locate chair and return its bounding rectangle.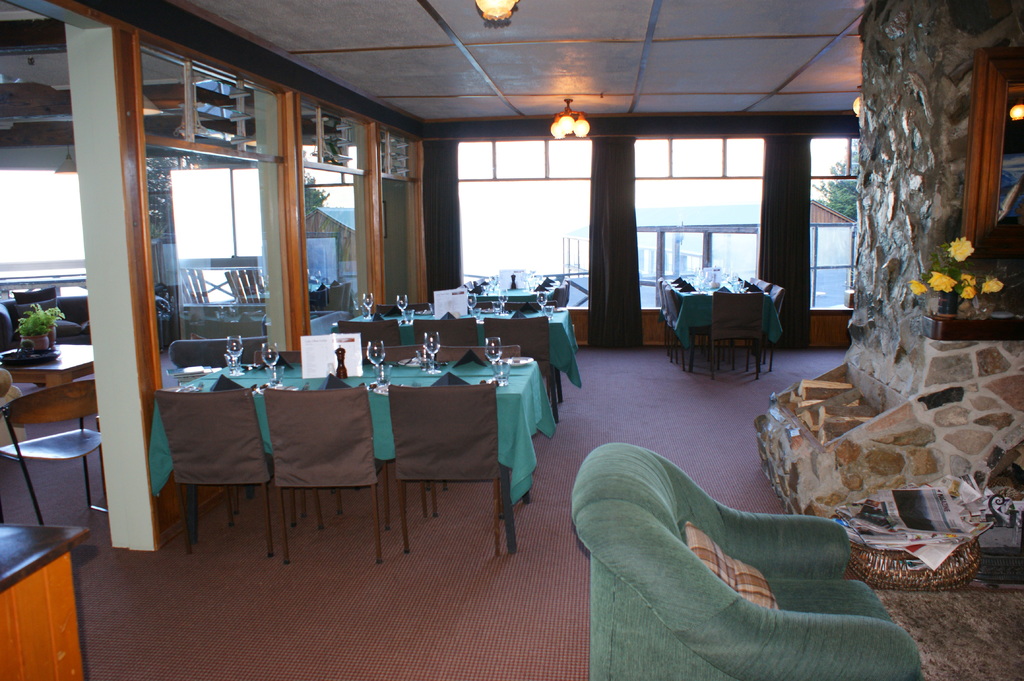
551,282,568,312.
